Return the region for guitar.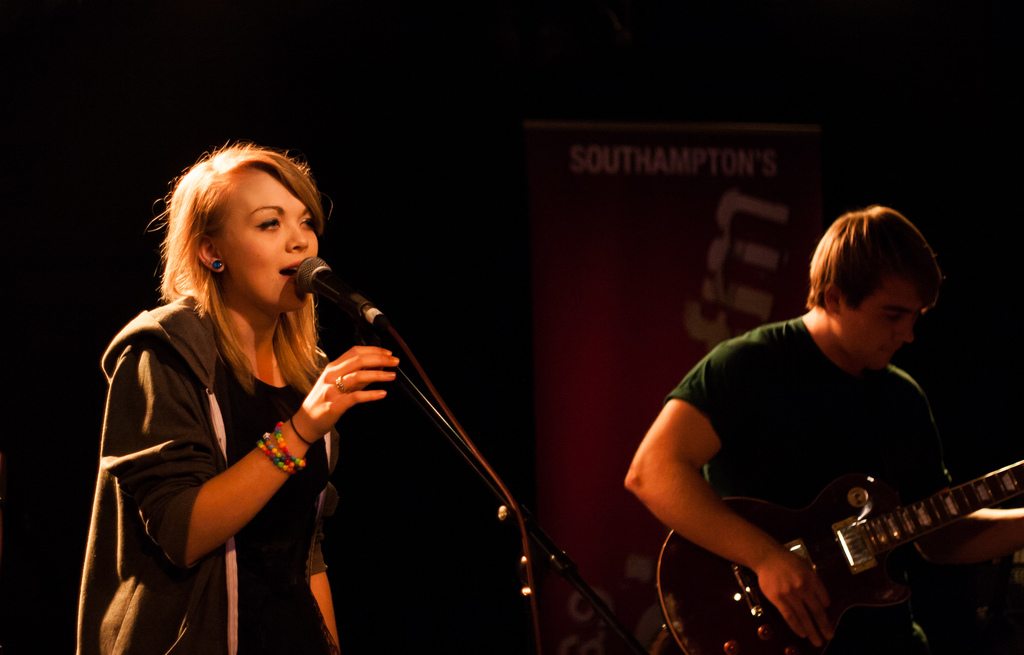
656, 456, 1023, 654.
